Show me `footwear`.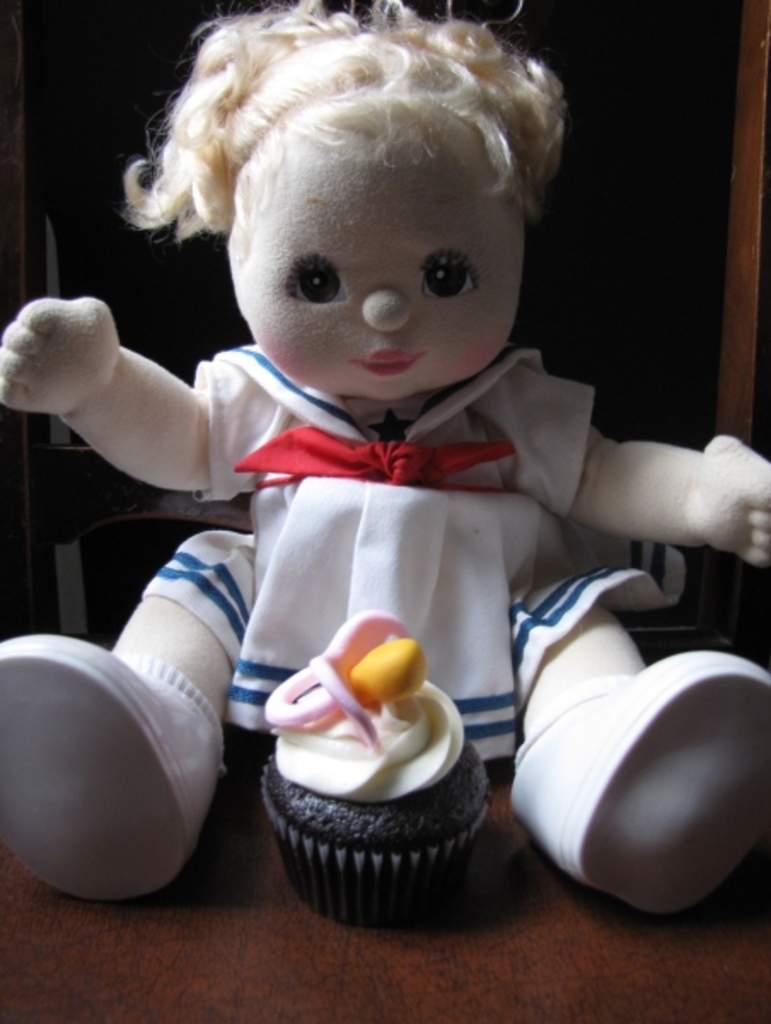
`footwear` is here: [501,679,769,940].
